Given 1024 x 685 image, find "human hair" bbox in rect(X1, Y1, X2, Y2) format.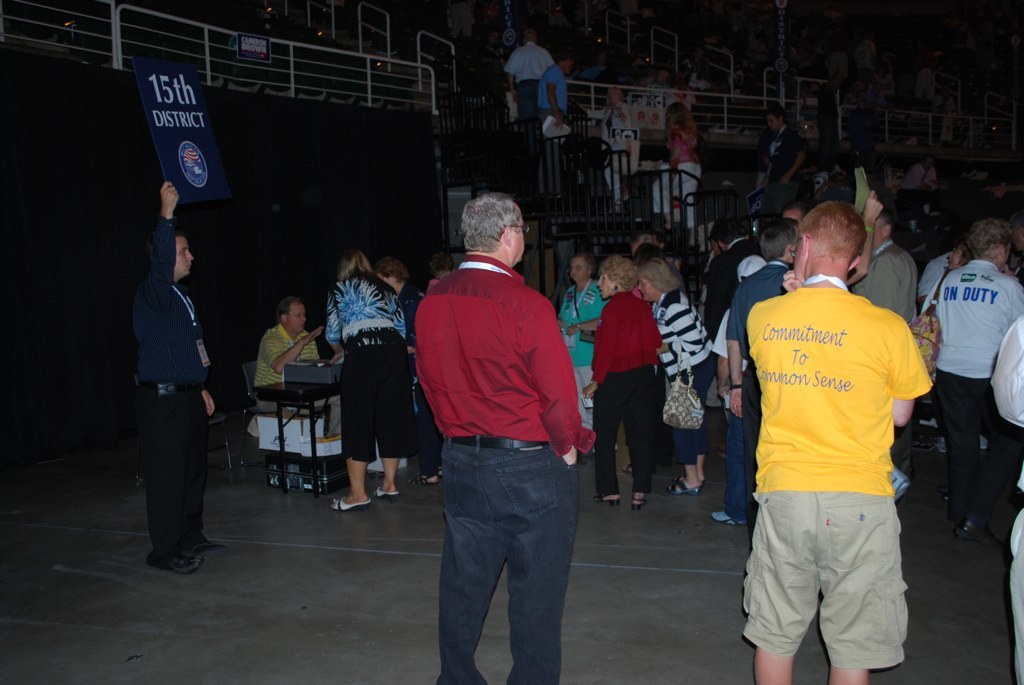
rect(963, 217, 1012, 261).
